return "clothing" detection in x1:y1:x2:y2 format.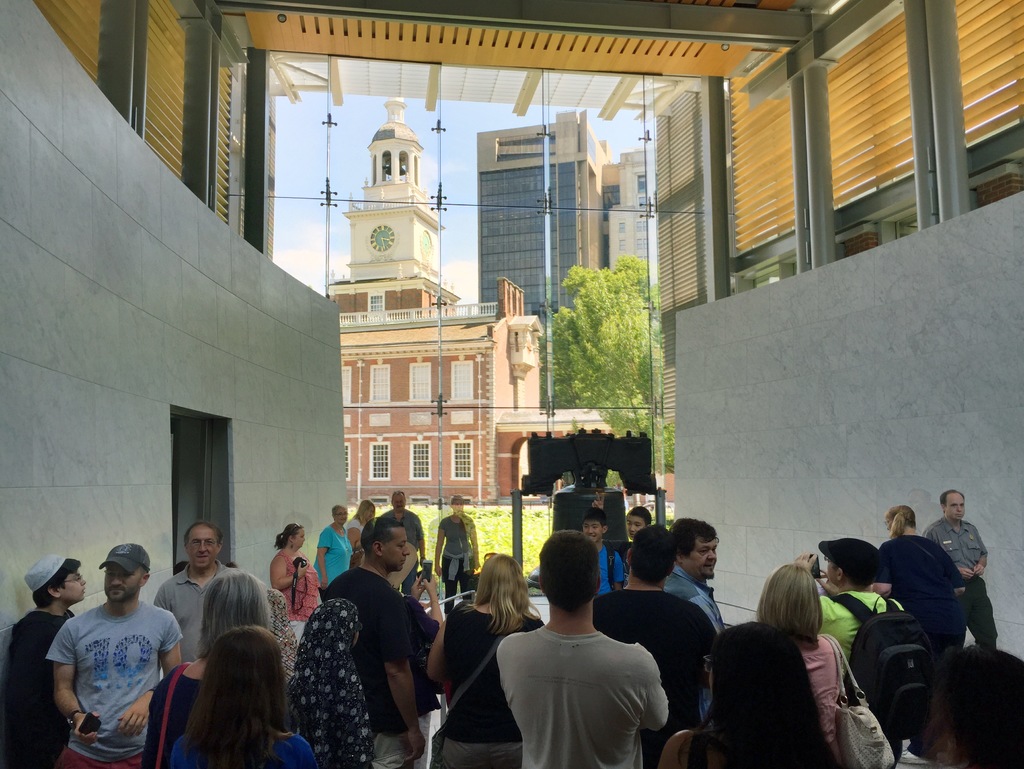
320:565:424:768.
